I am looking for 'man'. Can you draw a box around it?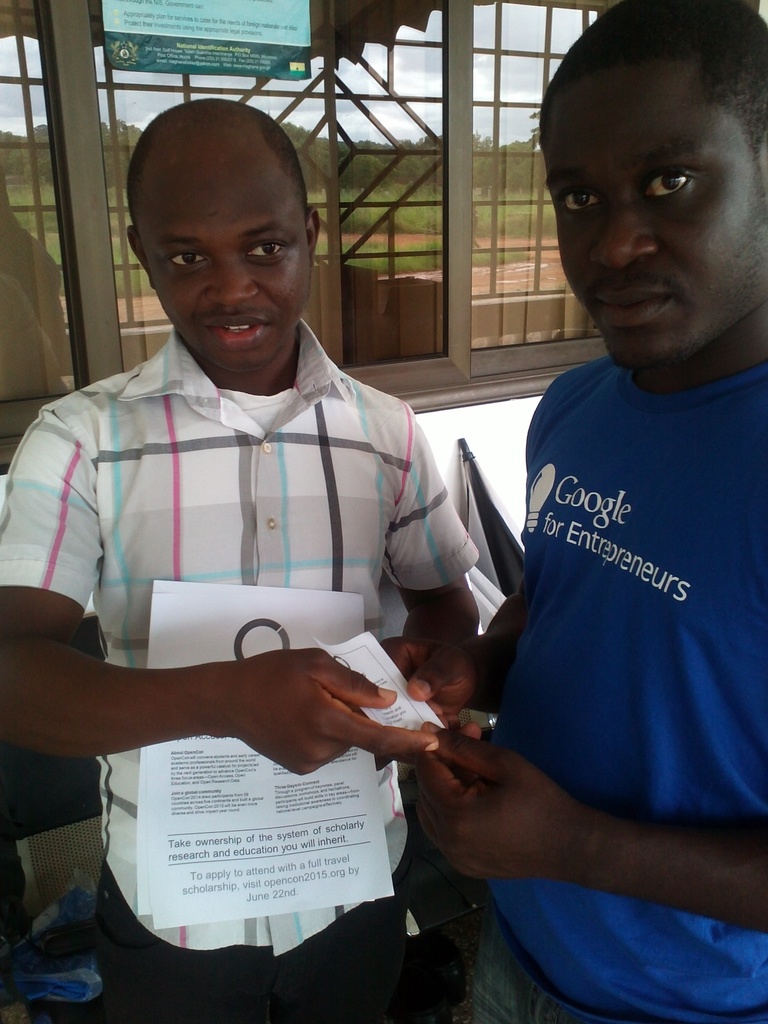
Sure, the bounding box is bbox=(367, 0, 767, 1023).
